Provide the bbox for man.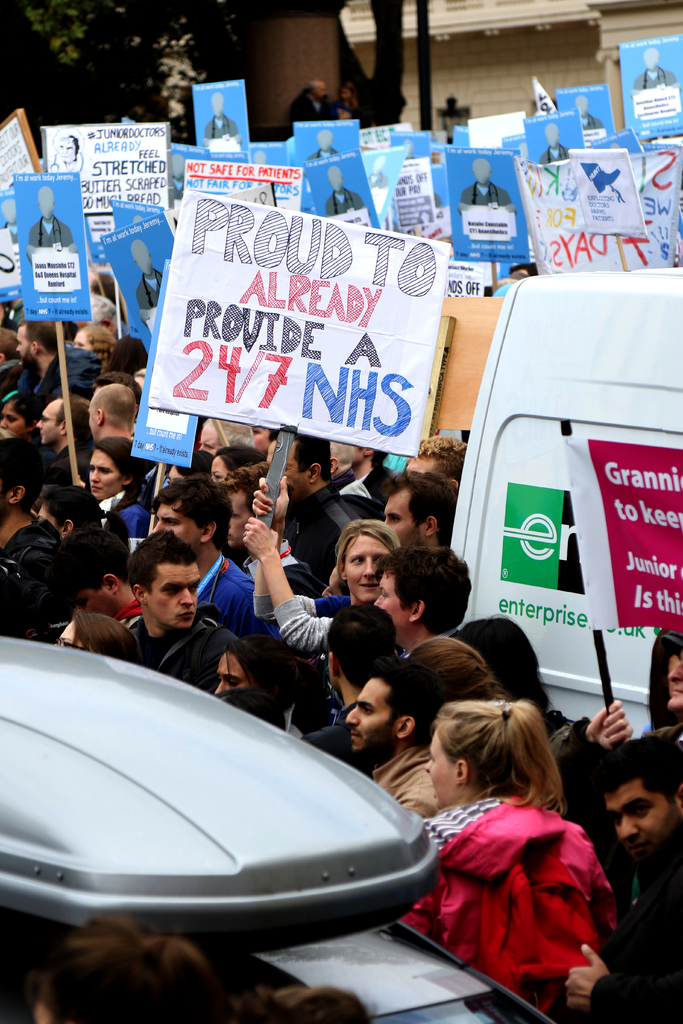
bbox=(571, 92, 604, 131).
